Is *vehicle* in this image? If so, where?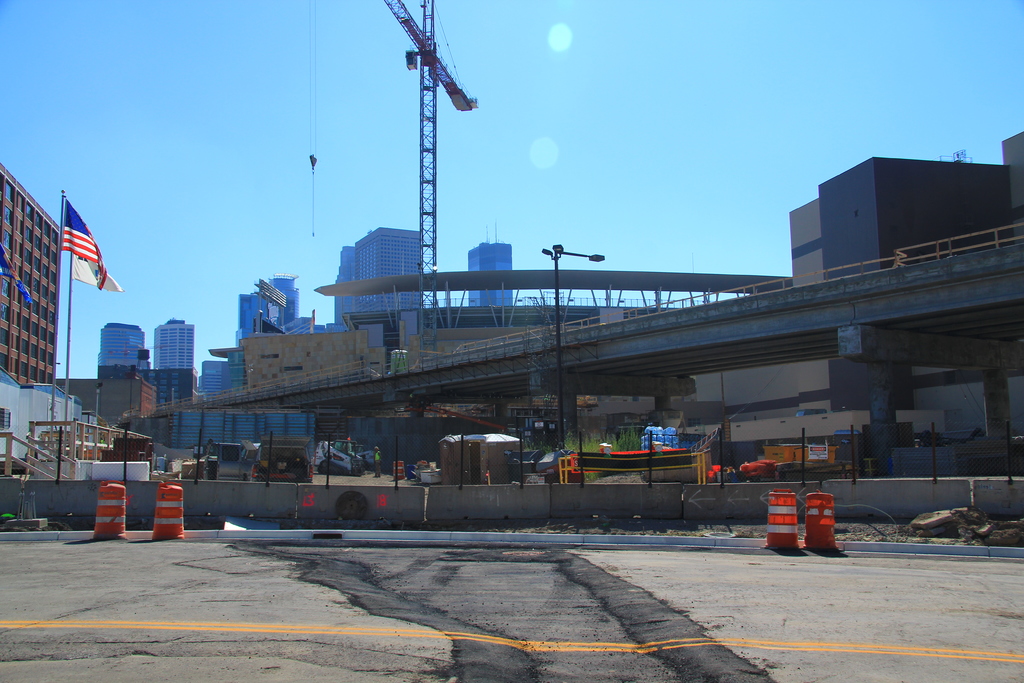
Yes, at box(211, 438, 247, 479).
